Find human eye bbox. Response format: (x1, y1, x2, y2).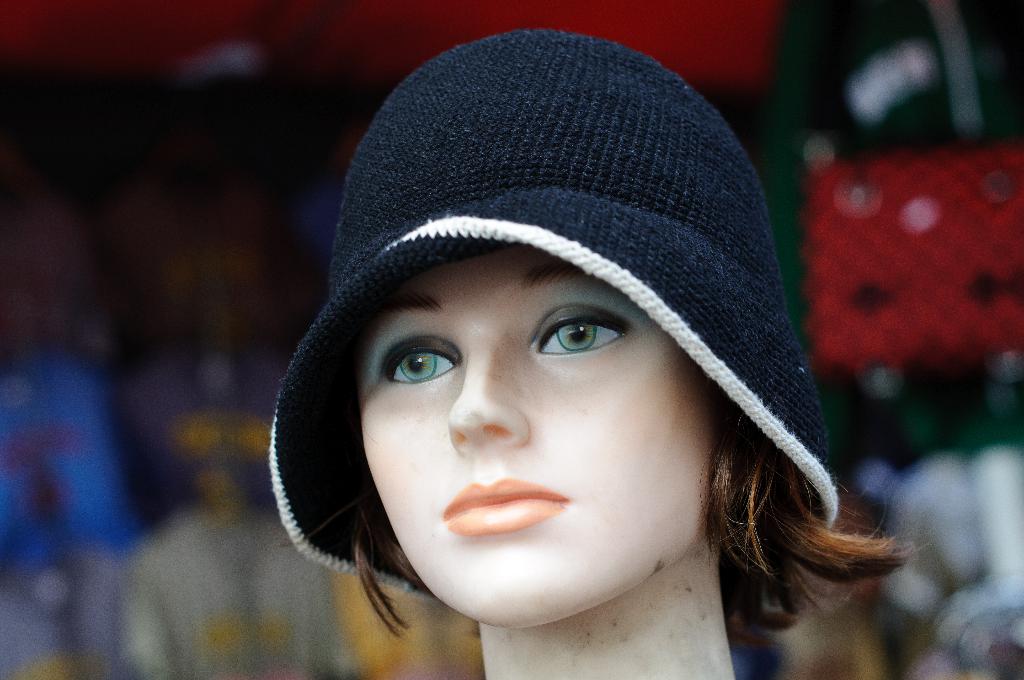
(379, 339, 463, 388).
